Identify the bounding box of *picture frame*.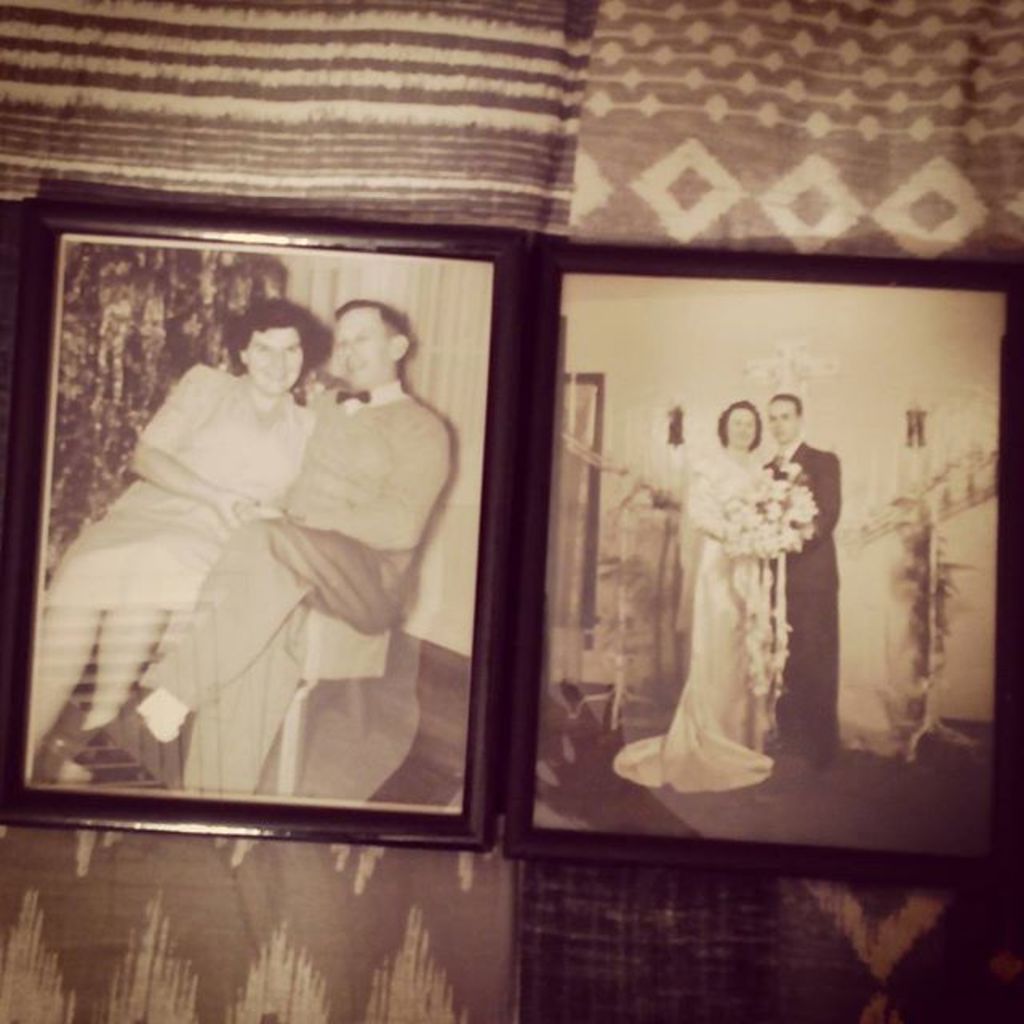
crop(504, 242, 1022, 893).
